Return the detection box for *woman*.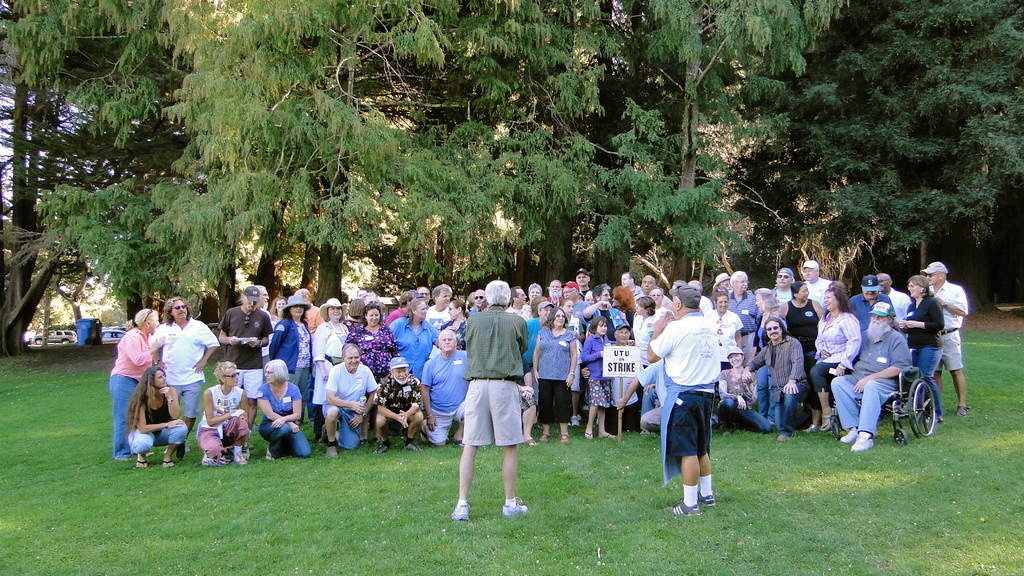
295:285:328:330.
